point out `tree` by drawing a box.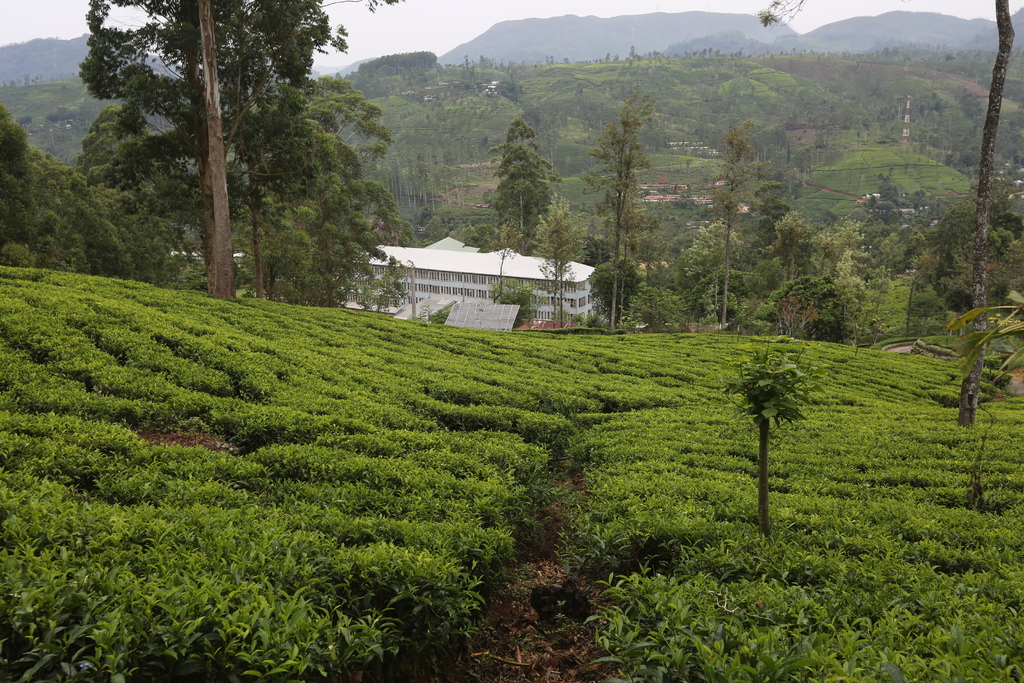
bbox=[424, 148, 437, 221].
